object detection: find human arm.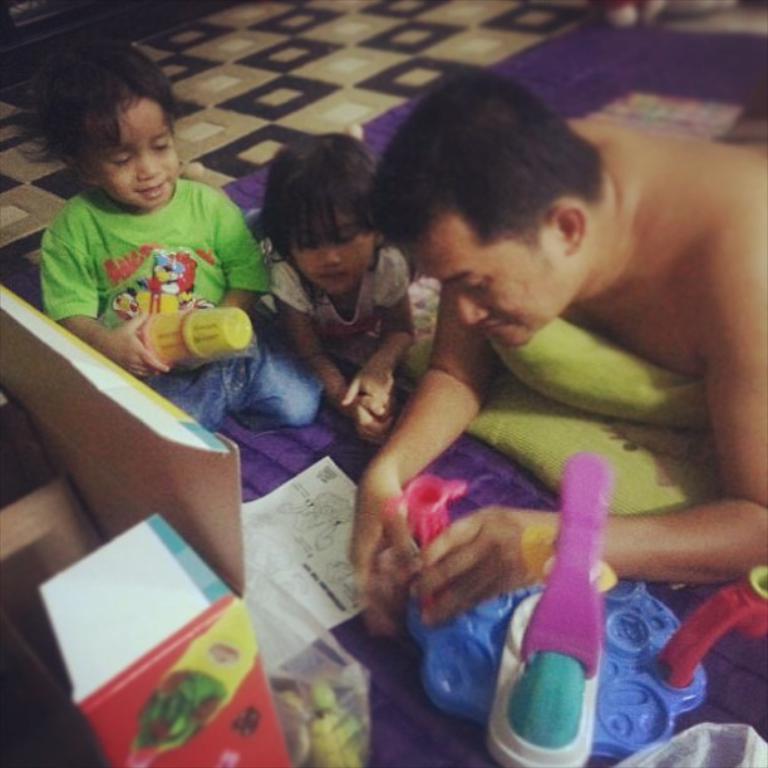
215, 196, 270, 312.
